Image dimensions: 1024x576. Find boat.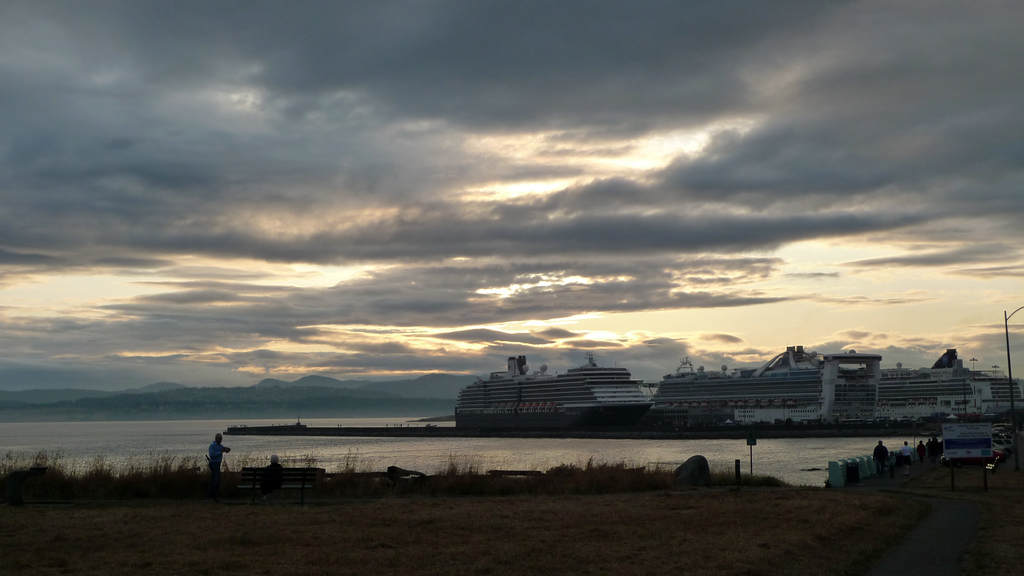
bbox=[636, 351, 1023, 428].
